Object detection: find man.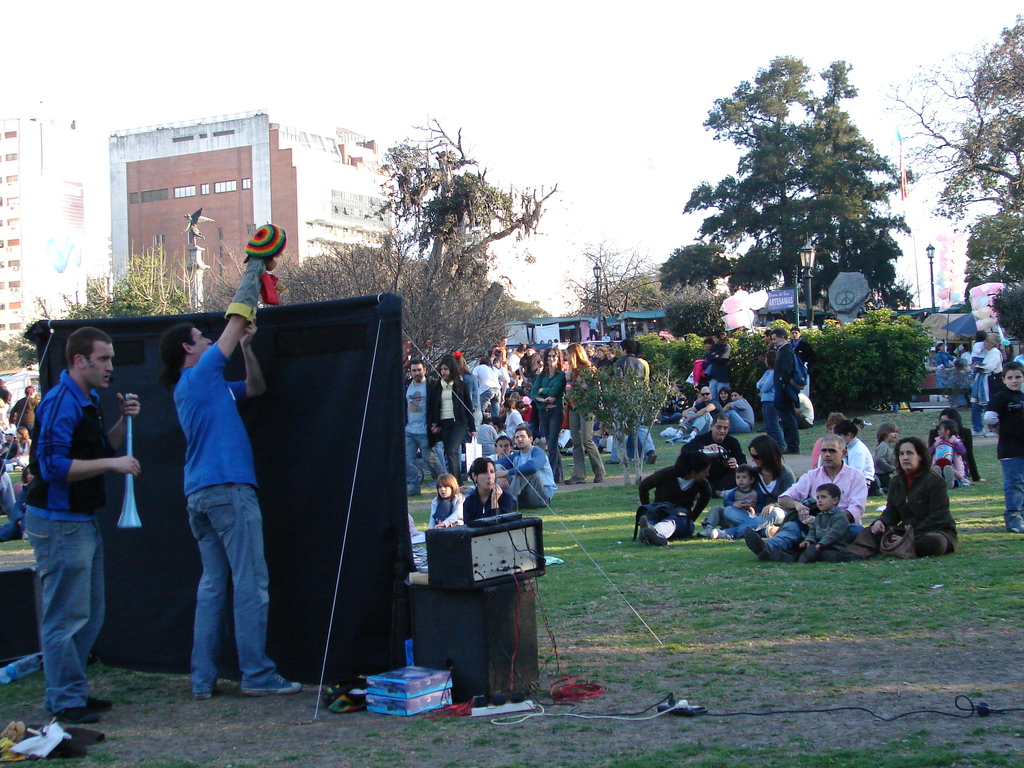
BBox(681, 410, 751, 497).
